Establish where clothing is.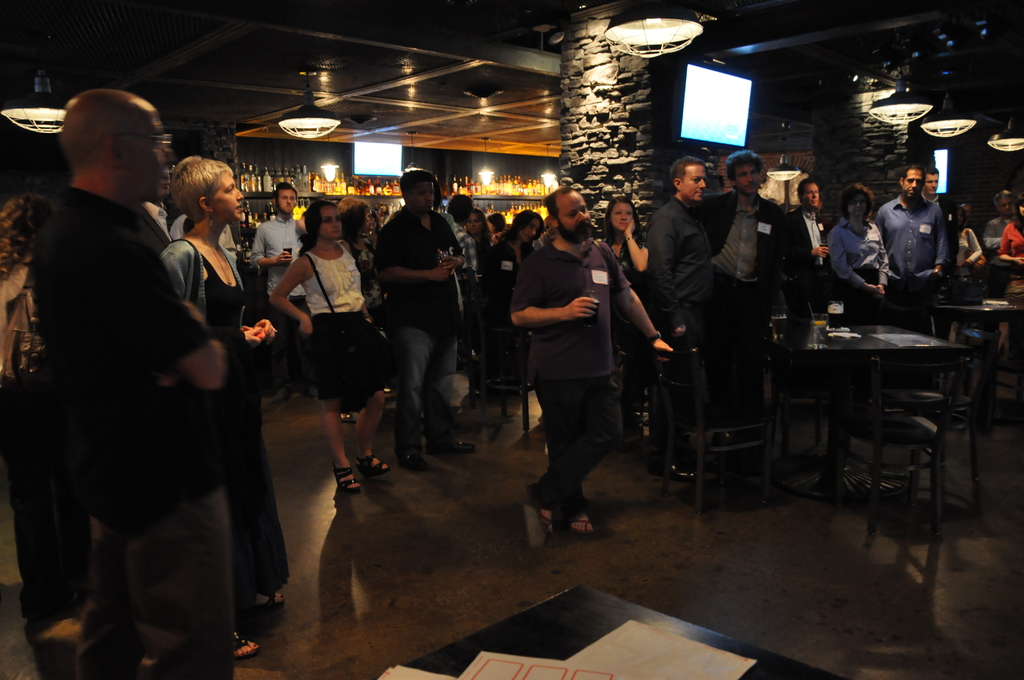
Established at {"left": 167, "top": 211, "right": 191, "bottom": 244}.
